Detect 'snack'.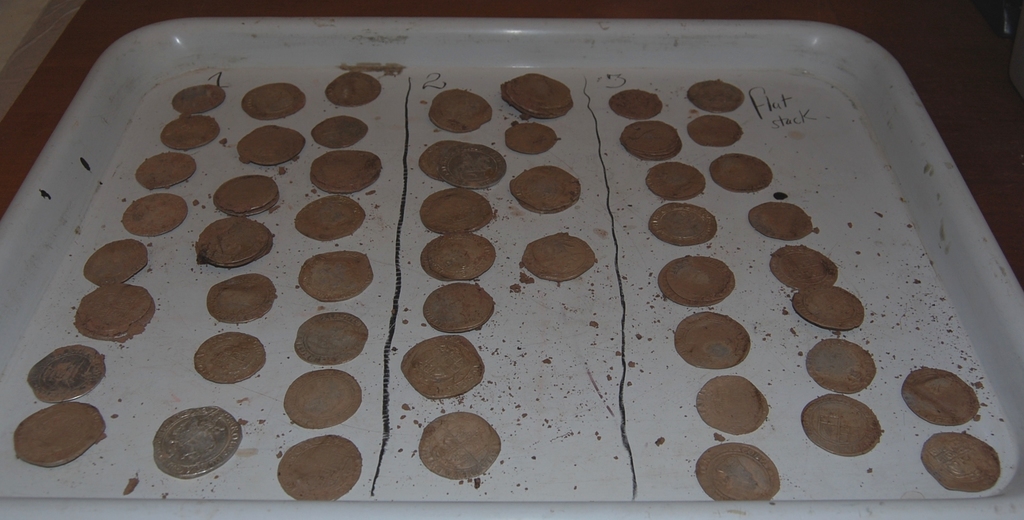
Detected at (657, 160, 706, 191).
